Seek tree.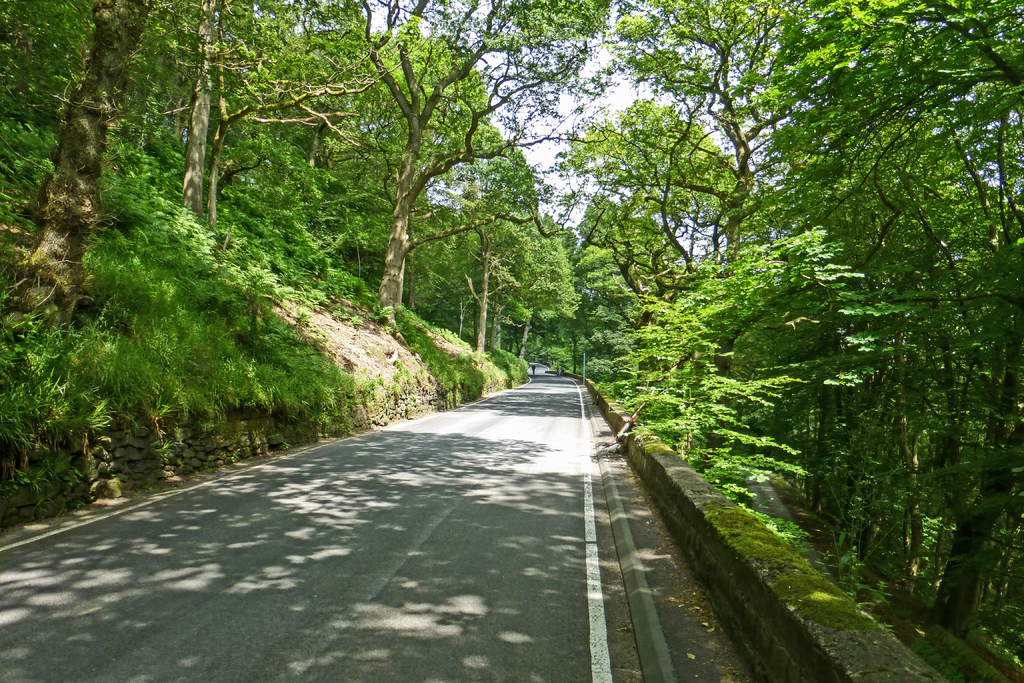
crop(0, 0, 157, 327).
